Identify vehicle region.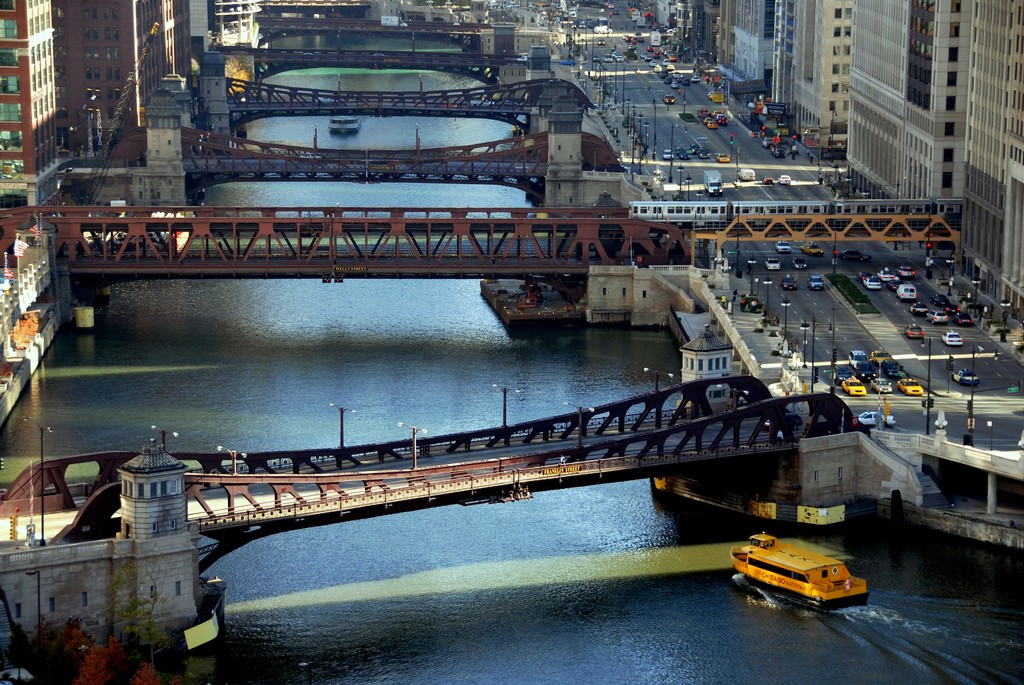
Region: (790,258,810,271).
